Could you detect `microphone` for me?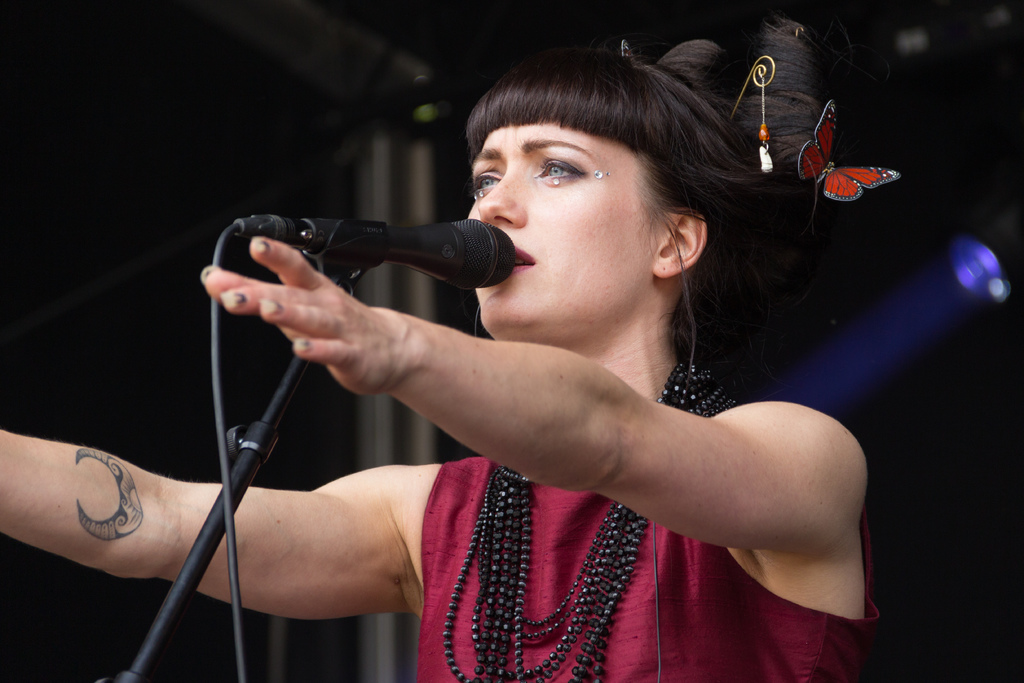
Detection result: bbox(300, 213, 518, 292).
